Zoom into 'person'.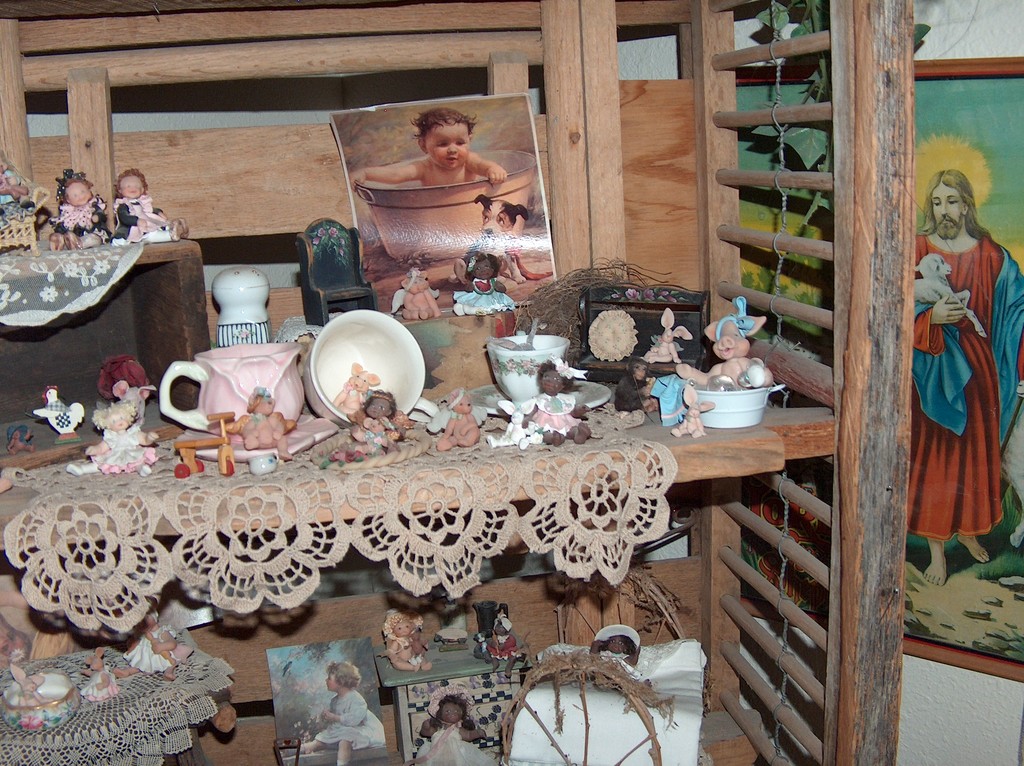
Zoom target: bbox(415, 685, 497, 765).
